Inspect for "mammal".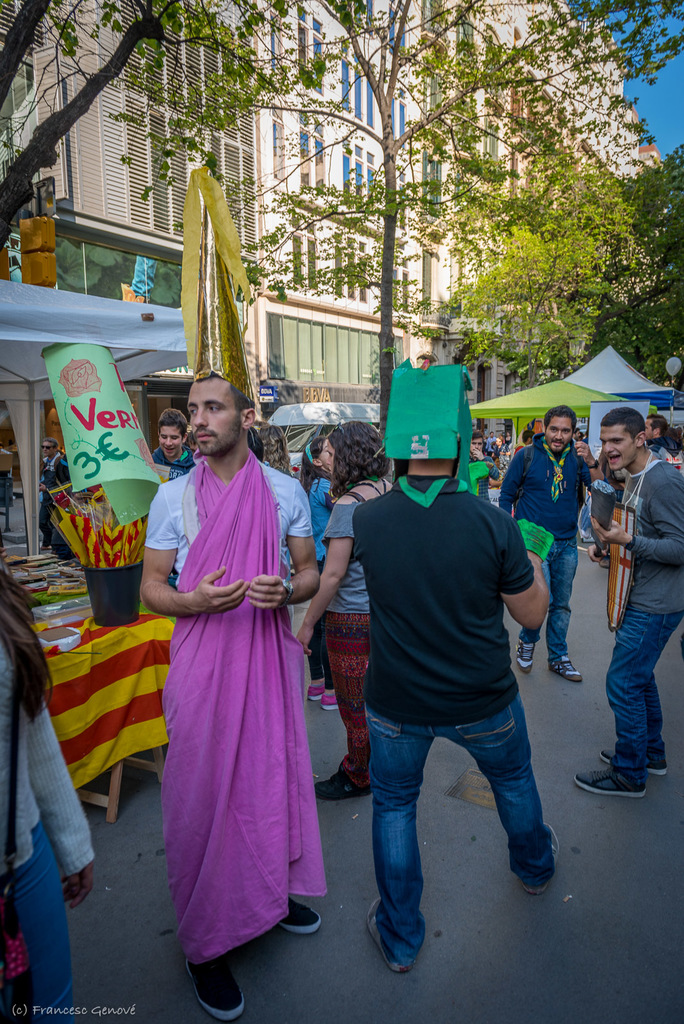
Inspection: locate(648, 412, 674, 464).
